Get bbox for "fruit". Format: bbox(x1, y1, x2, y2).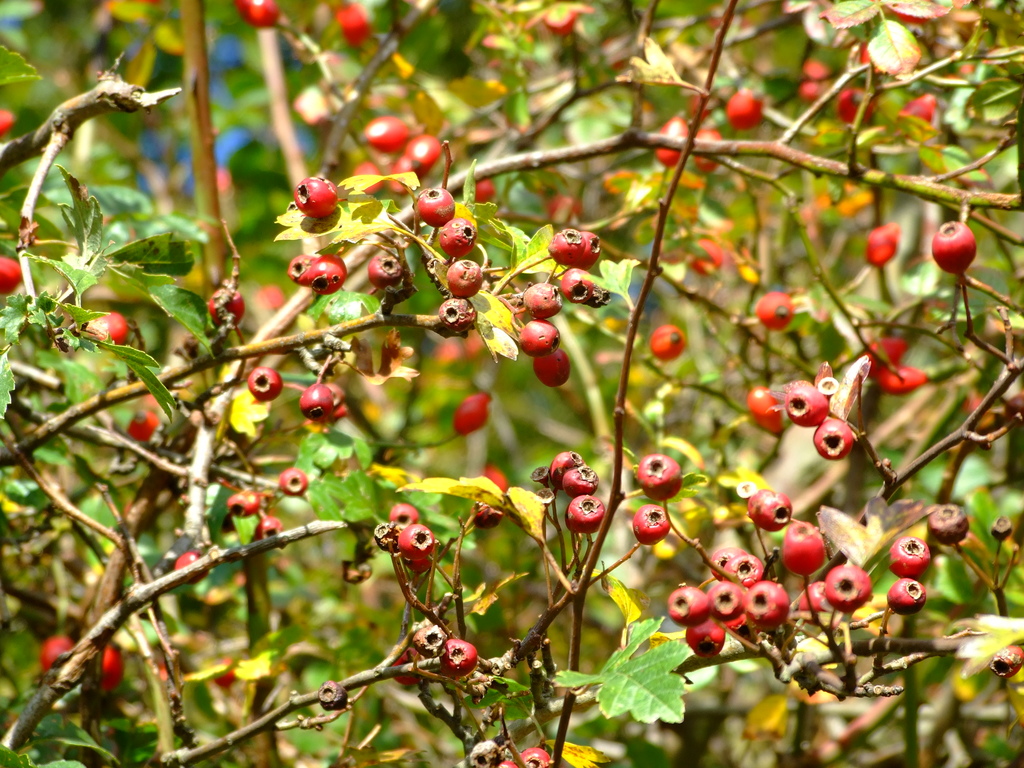
bbox(693, 122, 728, 178).
